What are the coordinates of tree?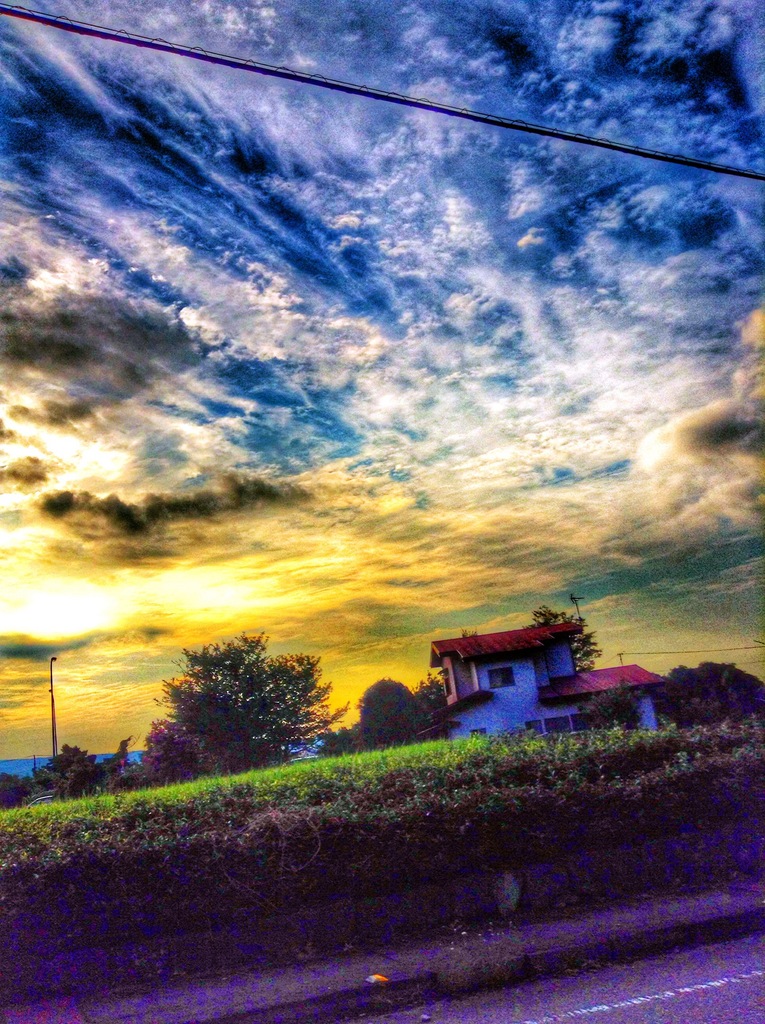
152 630 337 775.
